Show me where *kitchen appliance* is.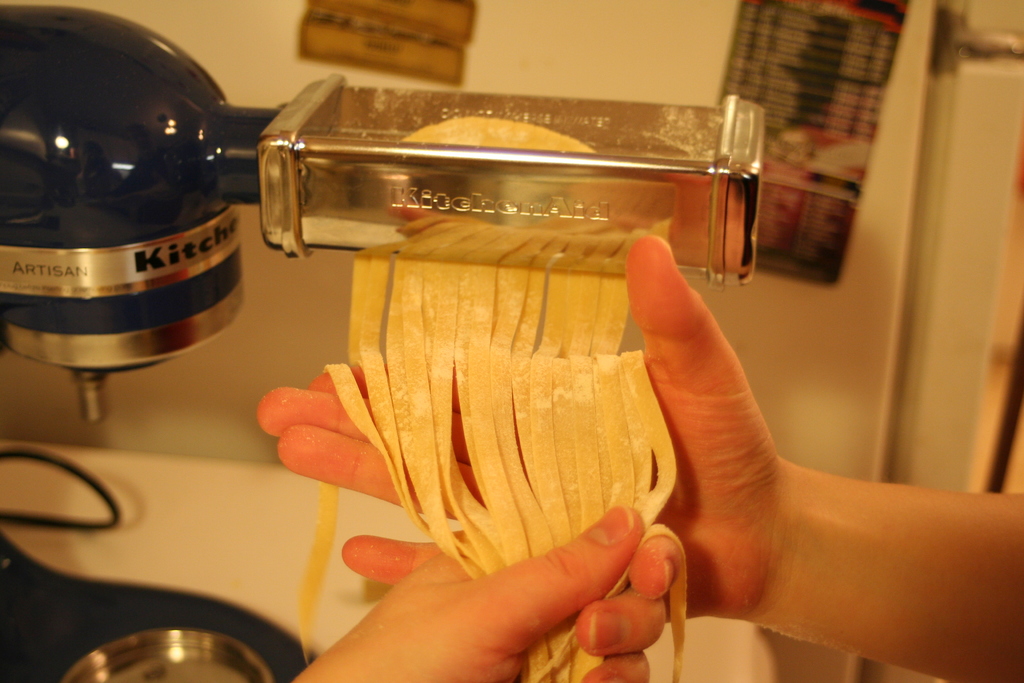
*kitchen appliance* is at region(67, 628, 276, 682).
